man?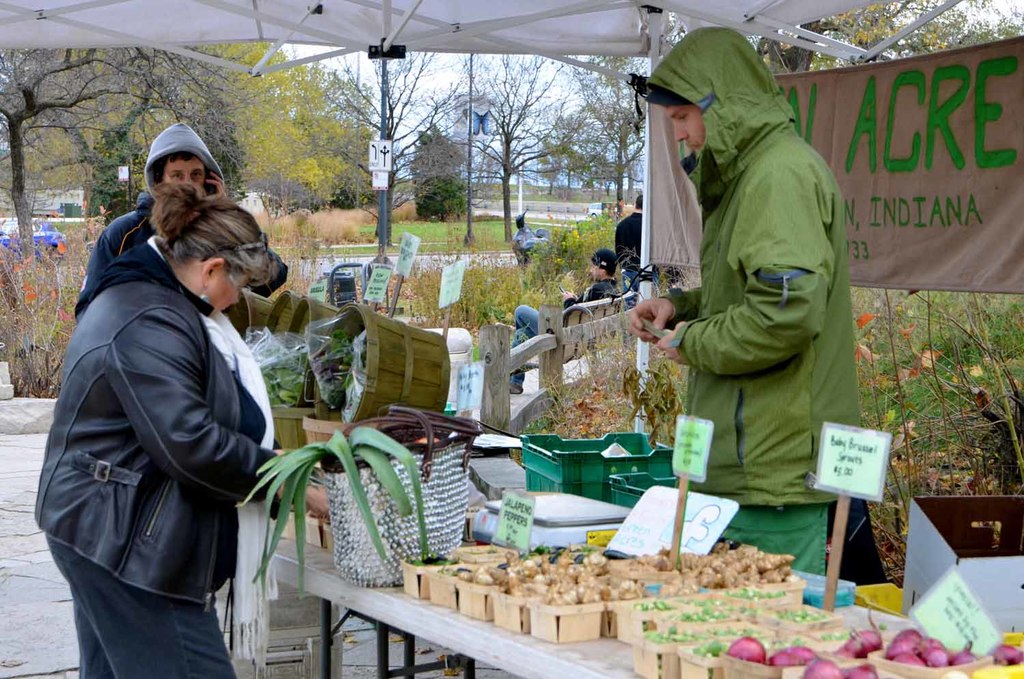
[507,249,618,396]
